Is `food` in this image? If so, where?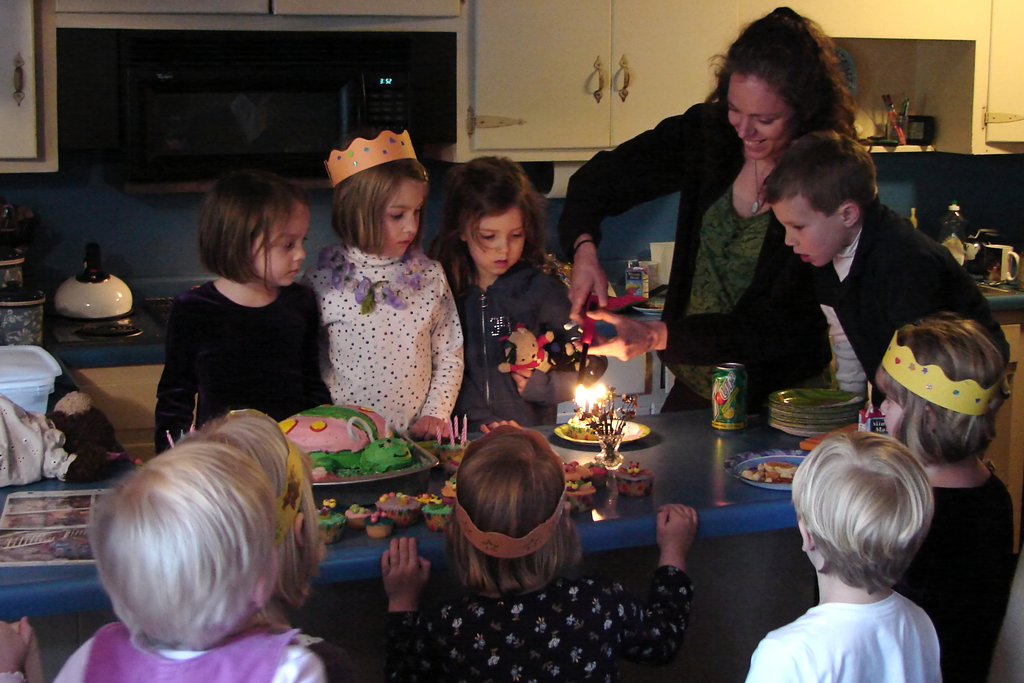
Yes, at Rect(269, 402, 413, 479).
